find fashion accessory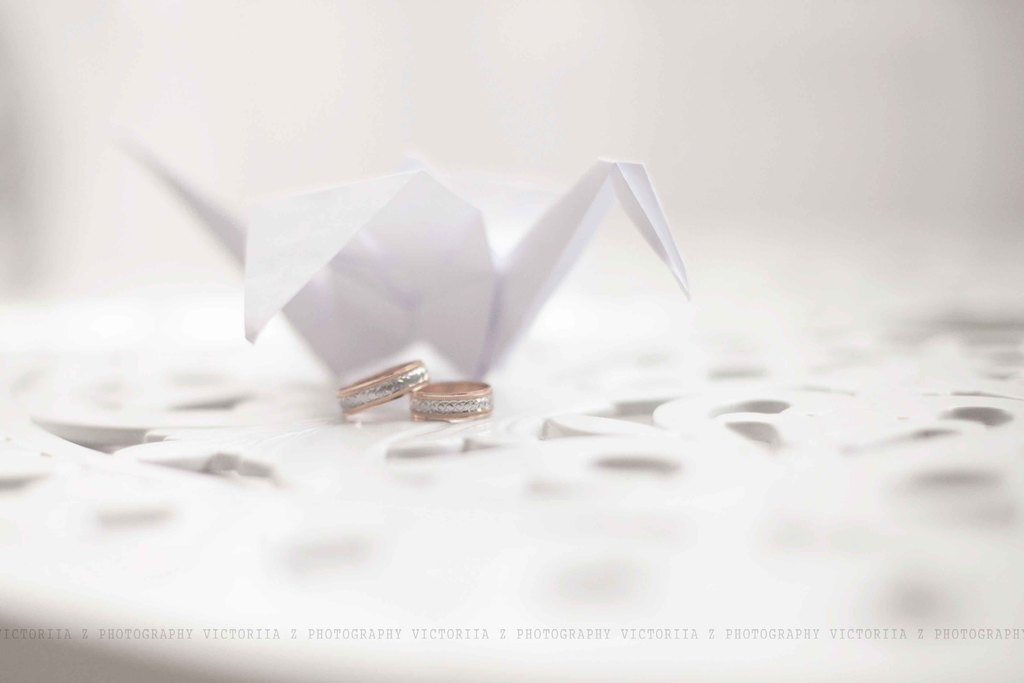
[411,378,495,427]
